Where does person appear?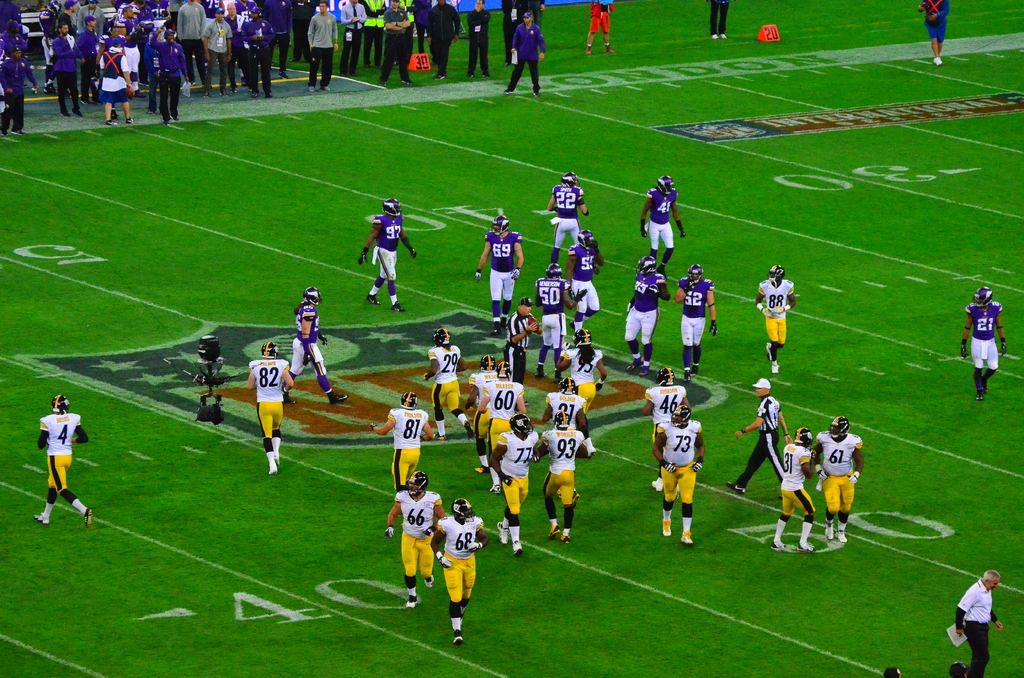
Appears at bbox(502, 295, 542, 406).
